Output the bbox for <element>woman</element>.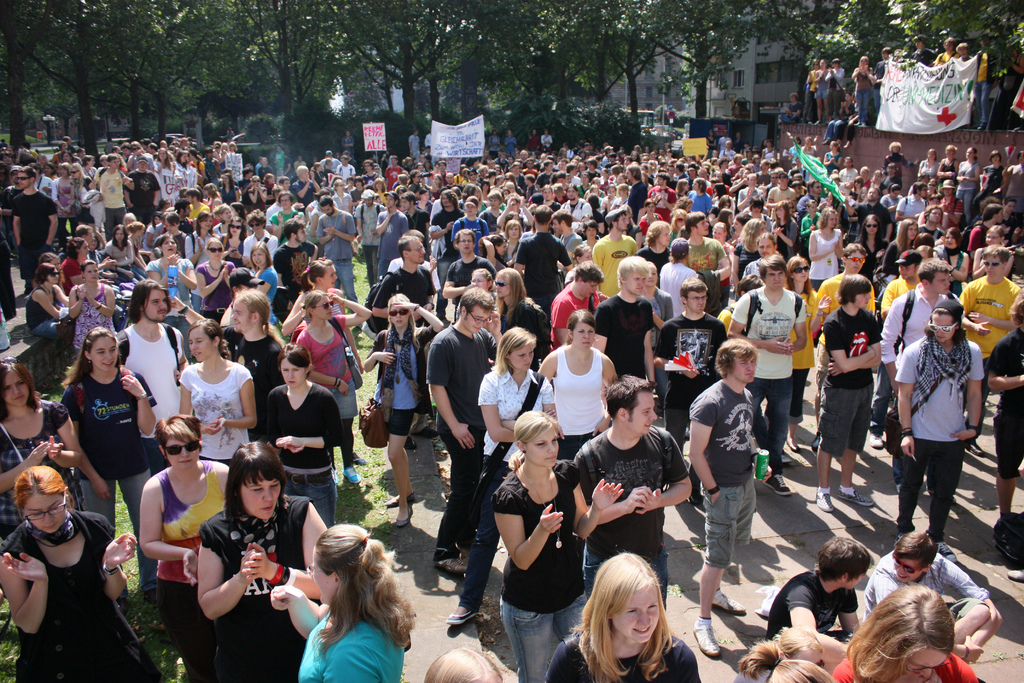
(884,221,925,279).
